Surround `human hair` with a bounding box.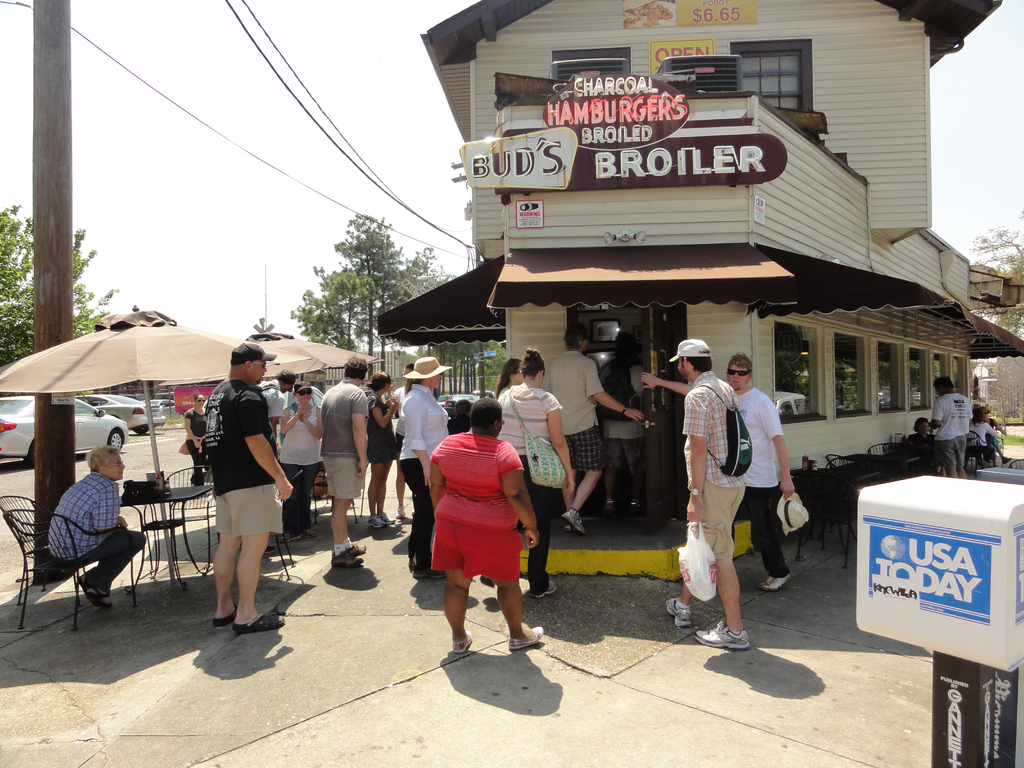
box=[520, 345, 548, 376].
